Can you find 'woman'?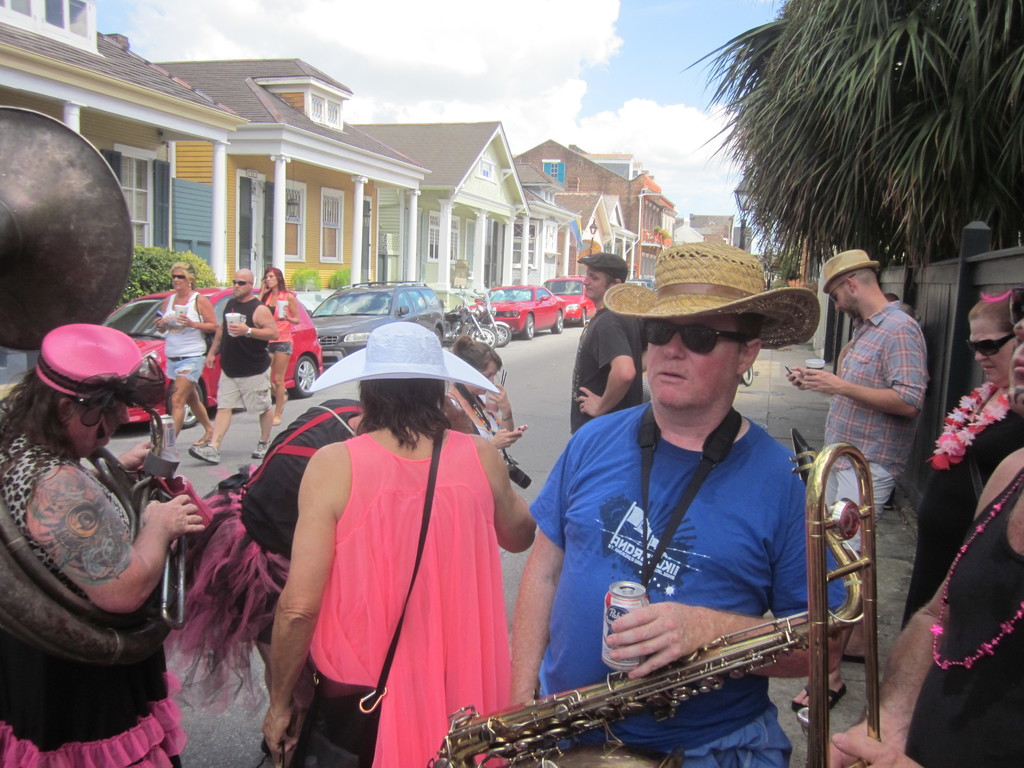
Yes, bounding box: x1=259 y1=301 x2=522 y2=755.
